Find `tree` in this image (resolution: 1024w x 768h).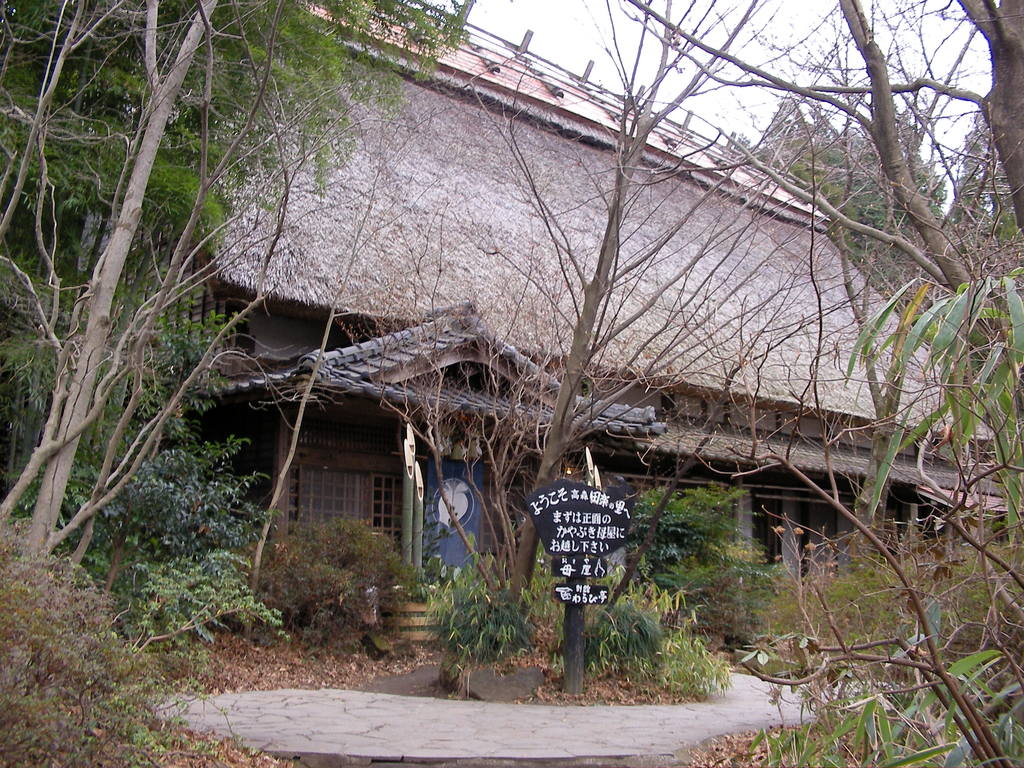
l=467, t=0, r=785, b=615.
